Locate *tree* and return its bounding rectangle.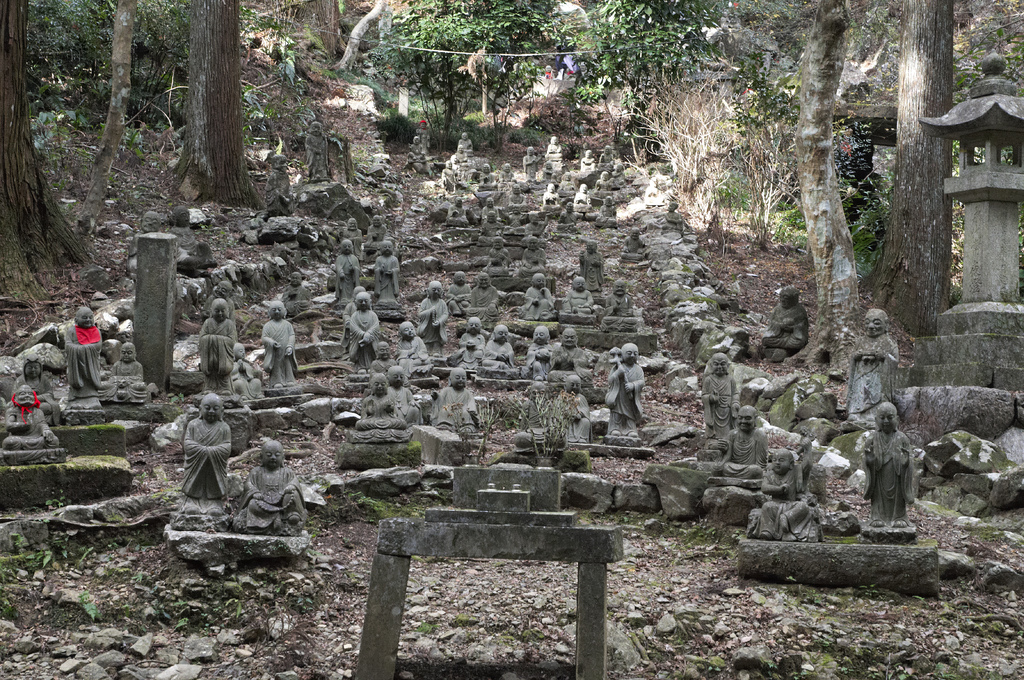
[600,0,710,168].
